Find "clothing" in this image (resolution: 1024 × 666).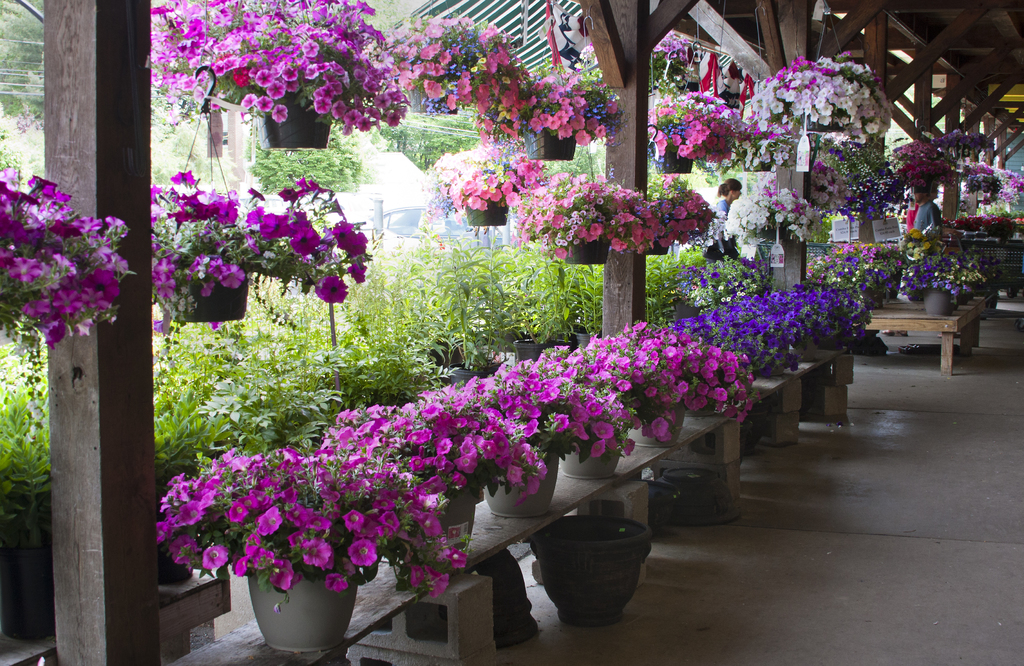
<region>699, 193, 740, 265</region>.
